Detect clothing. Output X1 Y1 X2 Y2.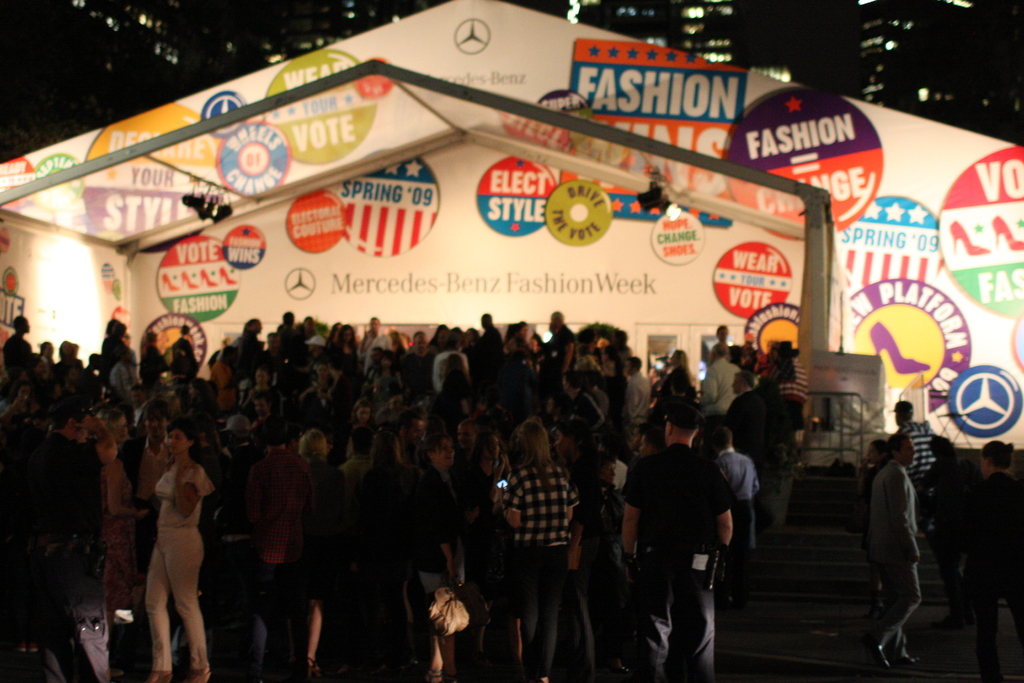
332 340 355 373.
